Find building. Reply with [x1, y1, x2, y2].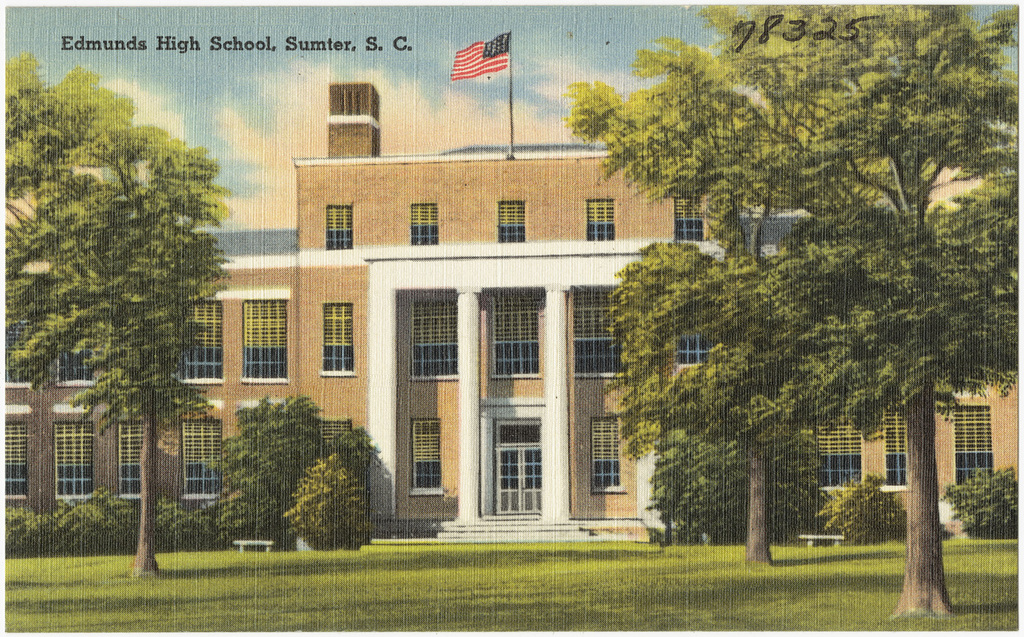
[7, 81, 1021, 541].
